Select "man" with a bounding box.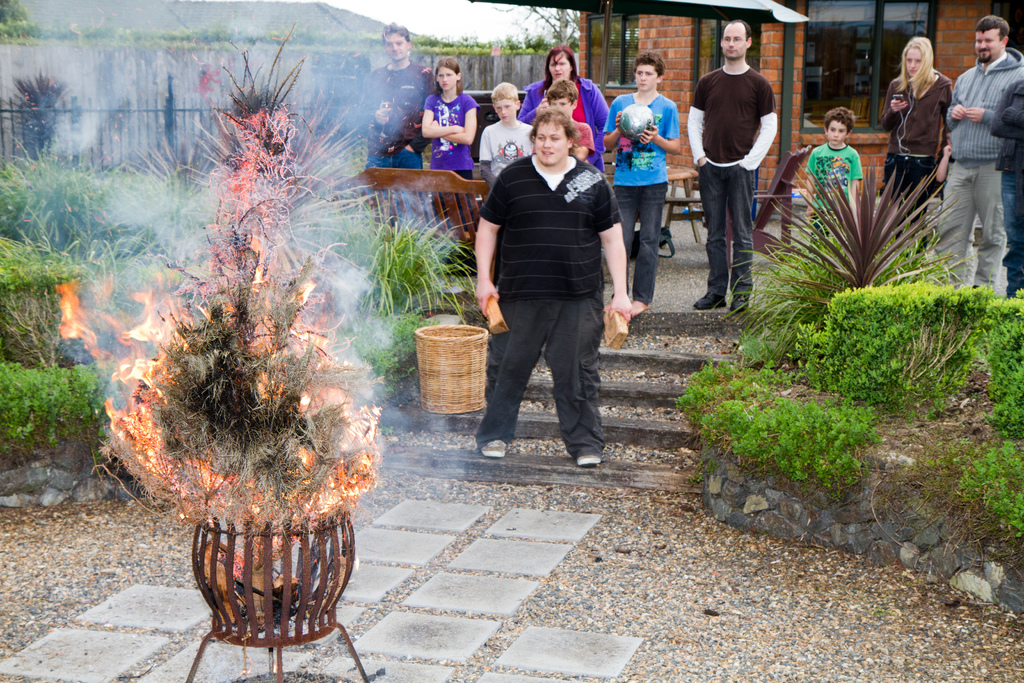
687:19:780:317.
